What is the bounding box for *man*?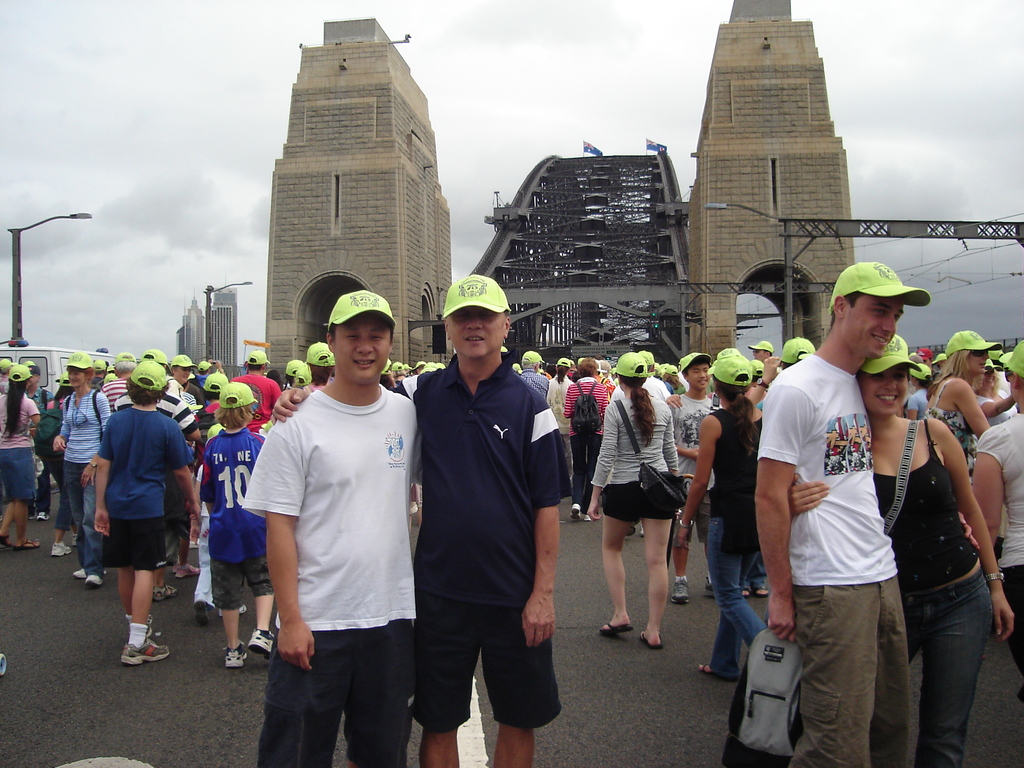
[left=228, top=351, right=281, bottom=430].
